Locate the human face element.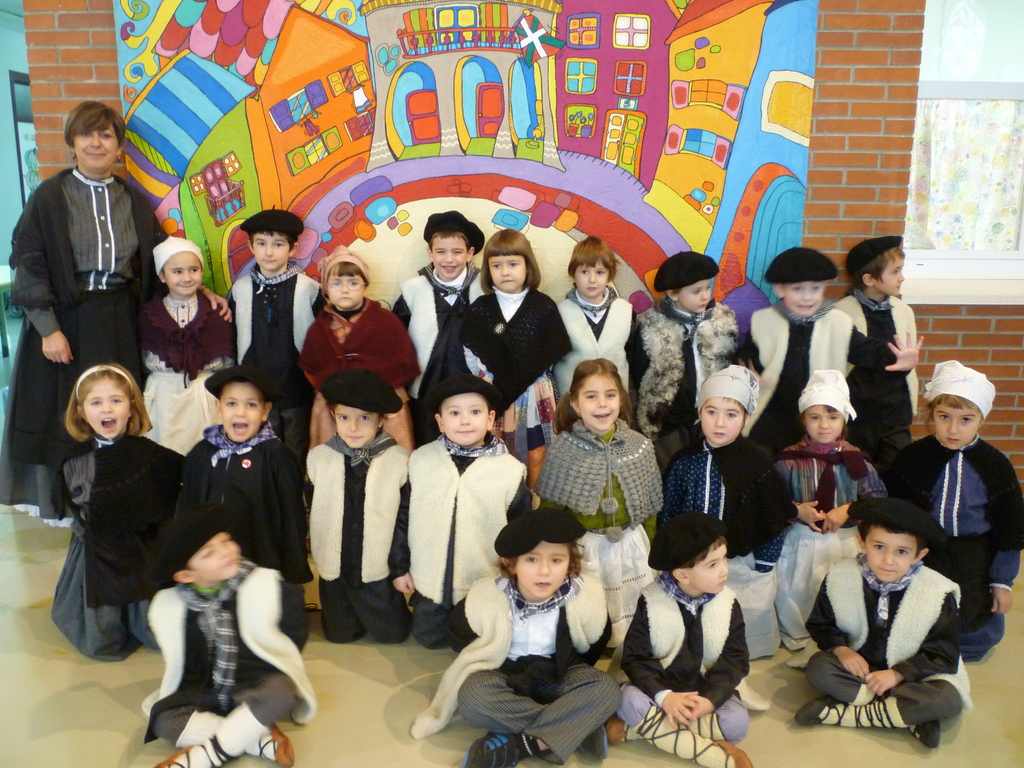
Element bbox: 324, 270, 362, 308.
